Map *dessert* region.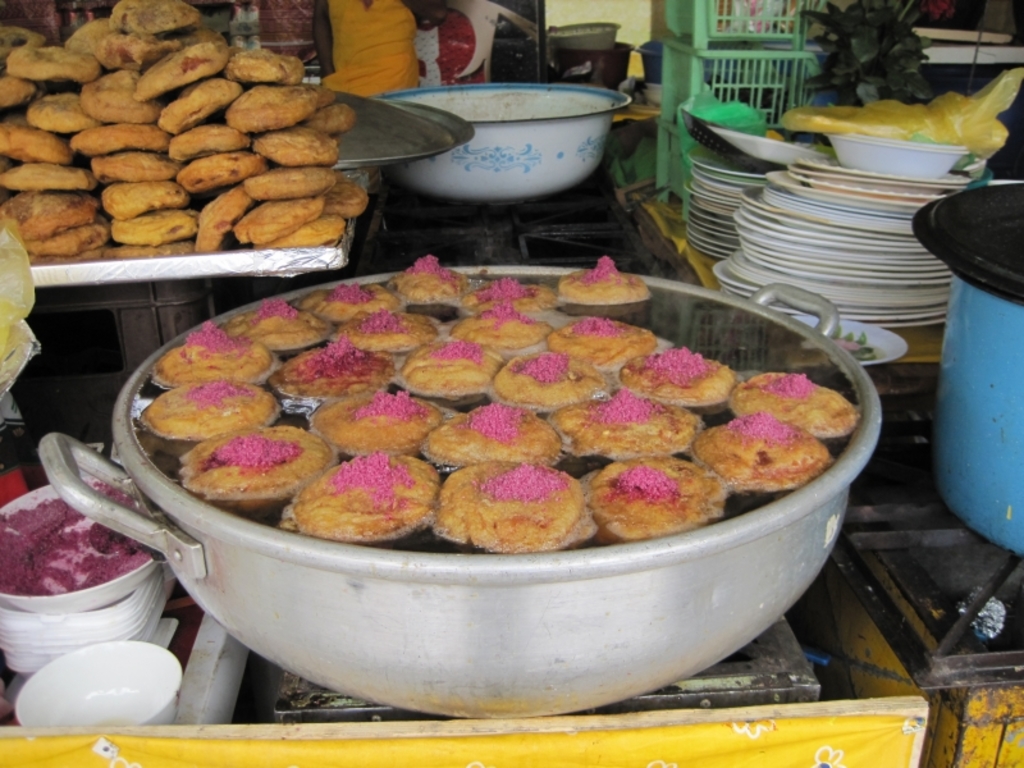
Mapped to (left=495, top=339, right=613, bottom=408).
